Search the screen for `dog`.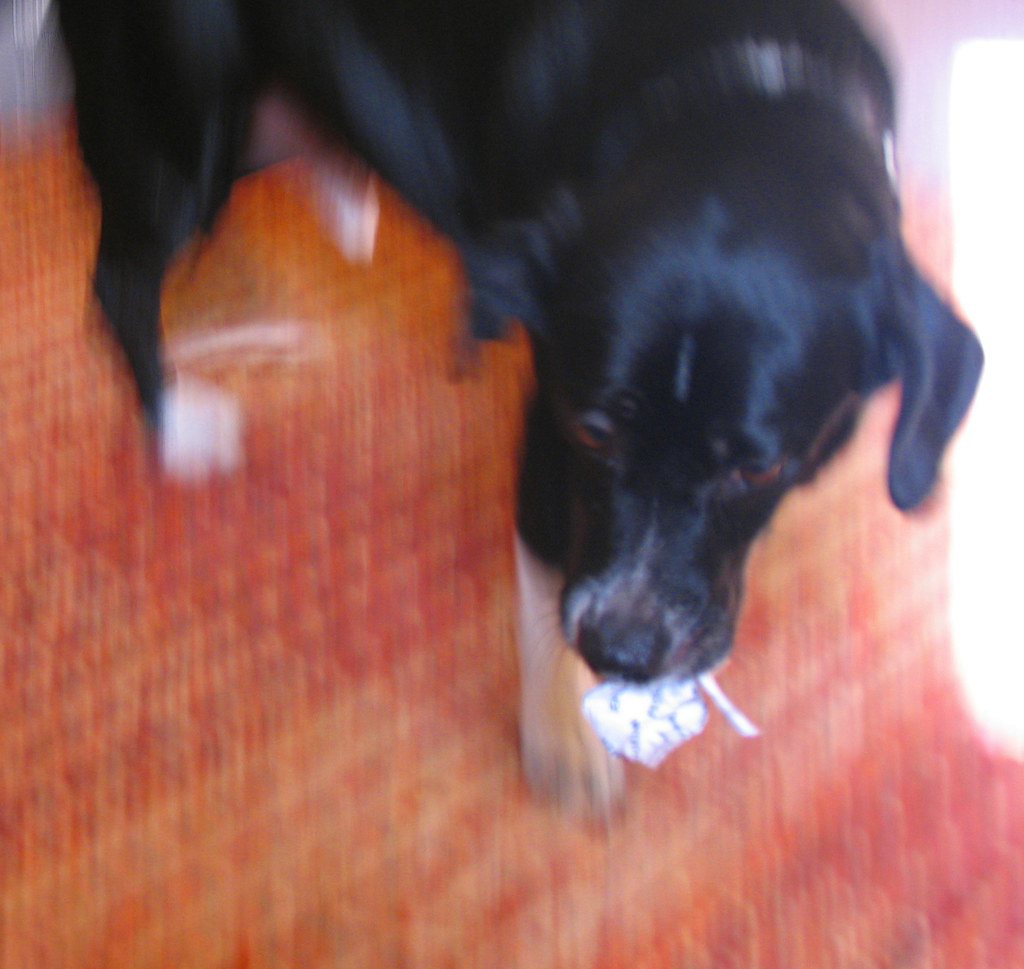
Found at box(44, 0, 985, 829).
